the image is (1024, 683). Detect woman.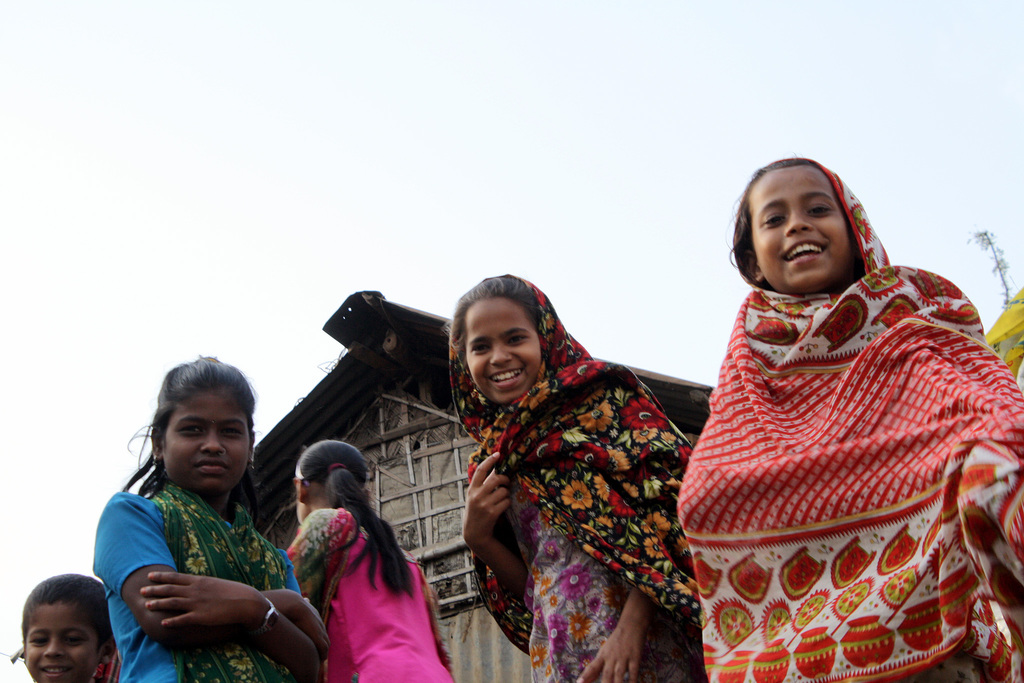
Detection: 424/273/717/682.
